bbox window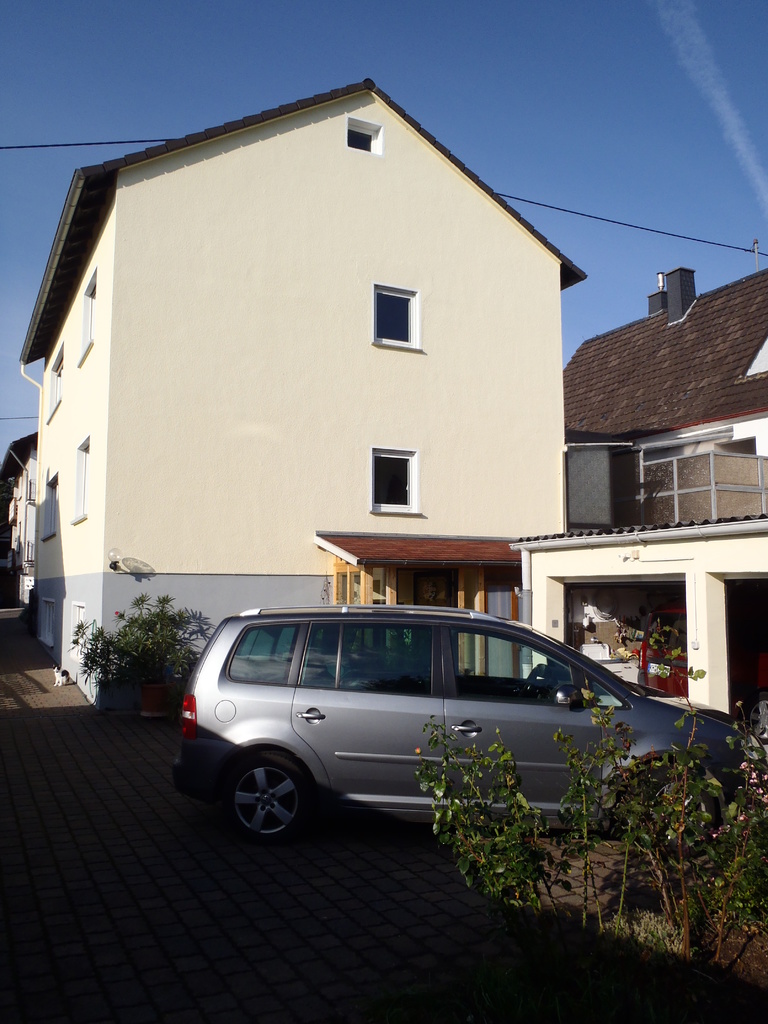
bbox=[44, 352, 65, 415]
